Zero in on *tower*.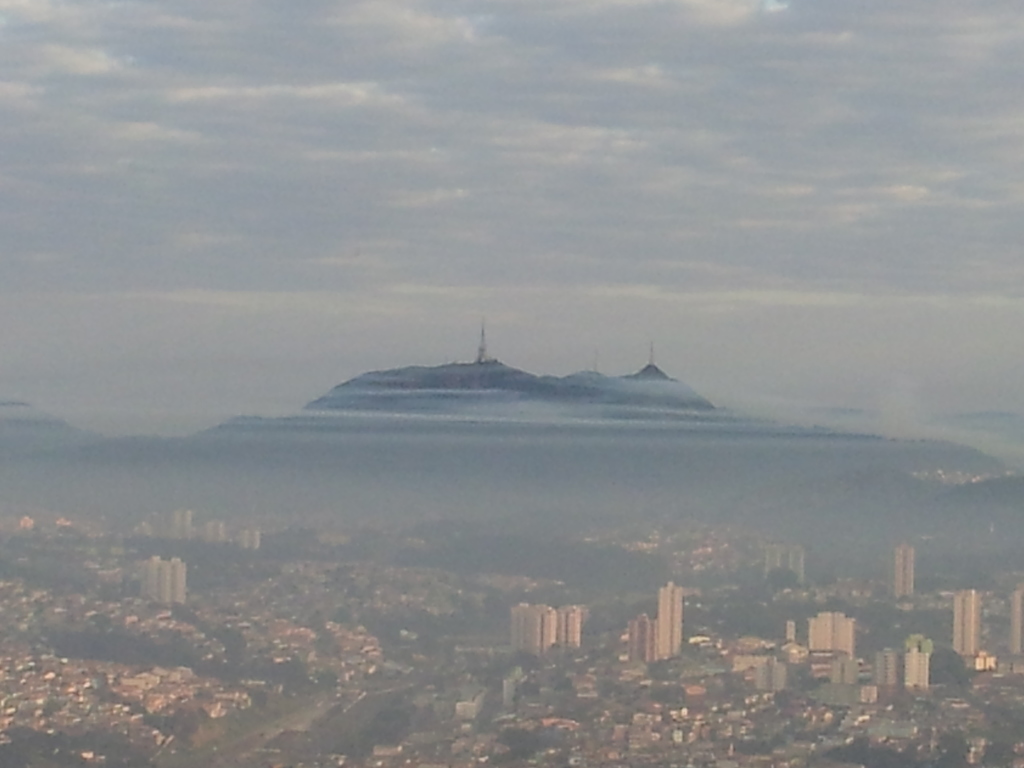
Zeroed in: pyautogui.locateOnScreen(548, 613, 573, 650).
